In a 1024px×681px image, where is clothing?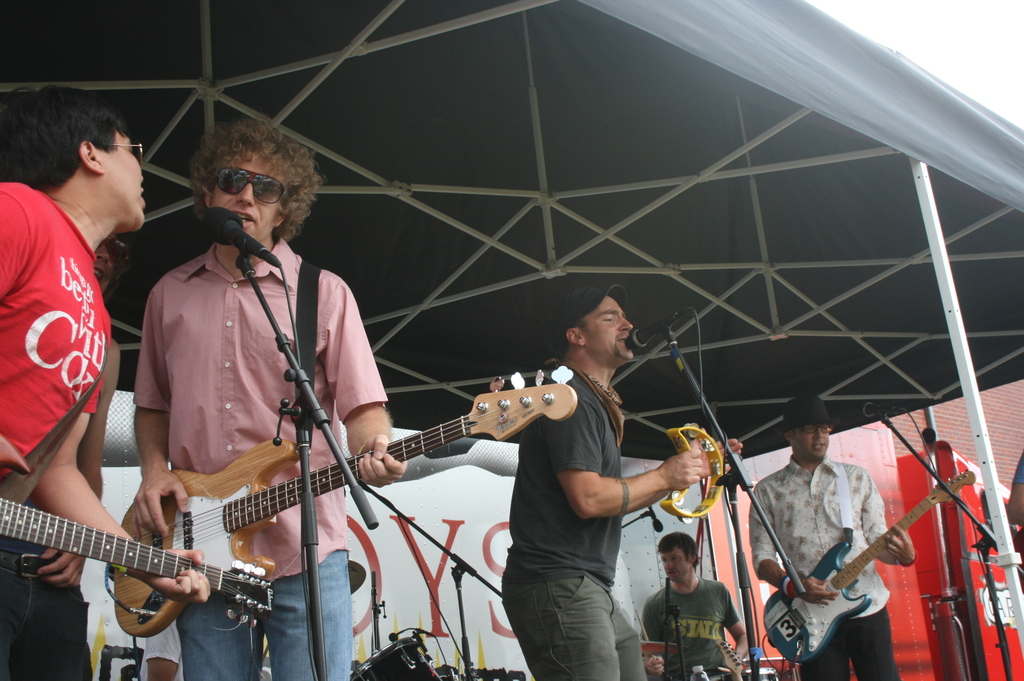
locate(131, 237, 394, 680).
